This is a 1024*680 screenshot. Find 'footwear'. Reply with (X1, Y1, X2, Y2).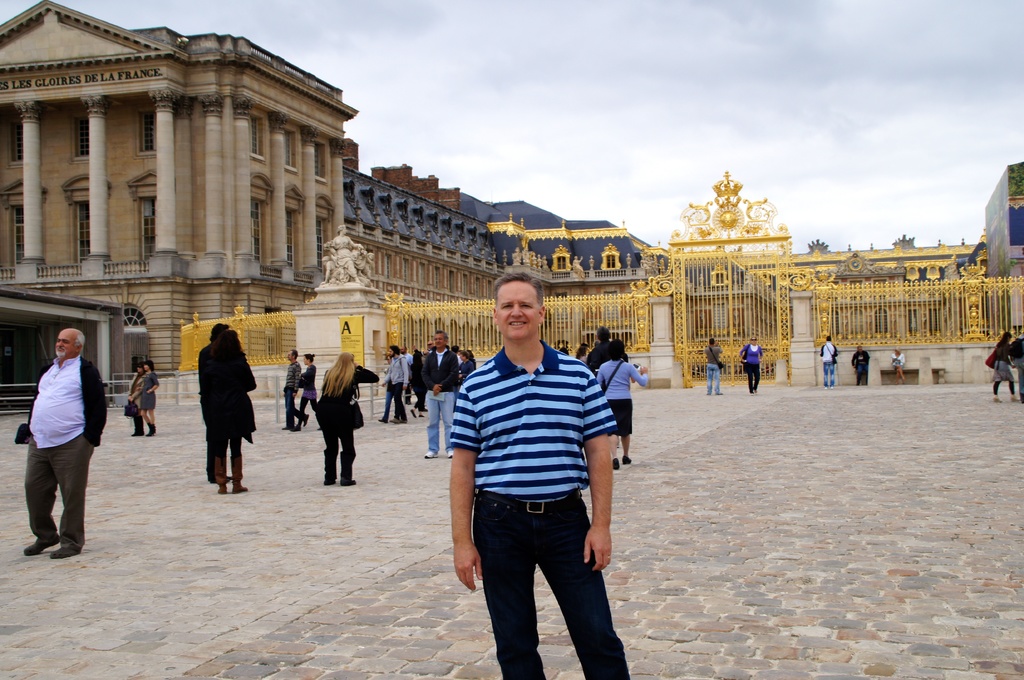
(301, 415, 308, 425).
